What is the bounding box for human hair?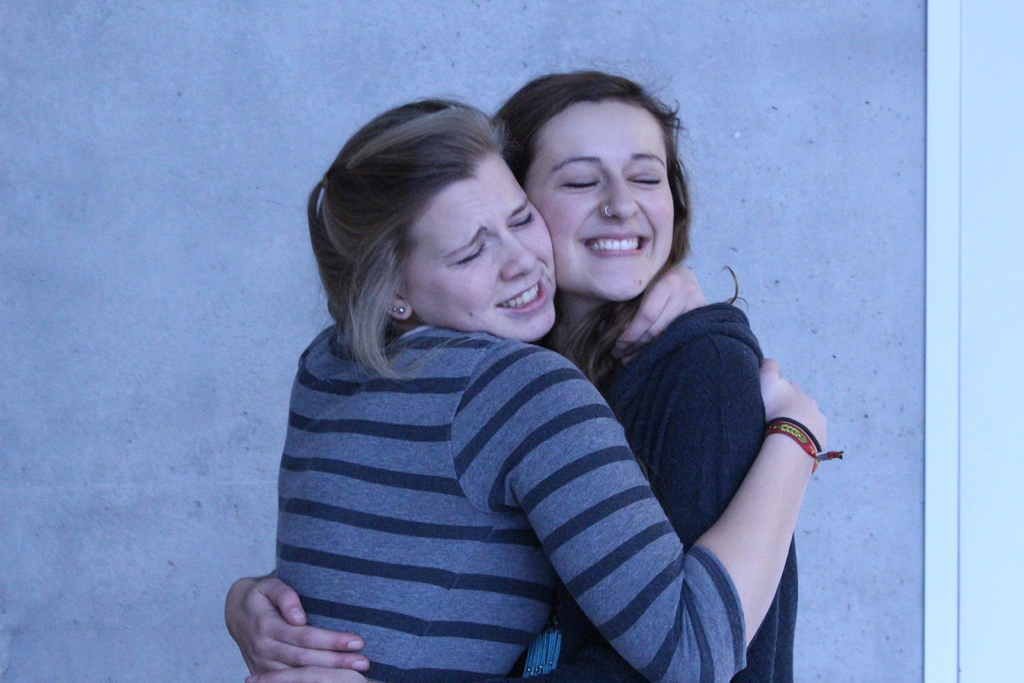
311/103/555/377.
